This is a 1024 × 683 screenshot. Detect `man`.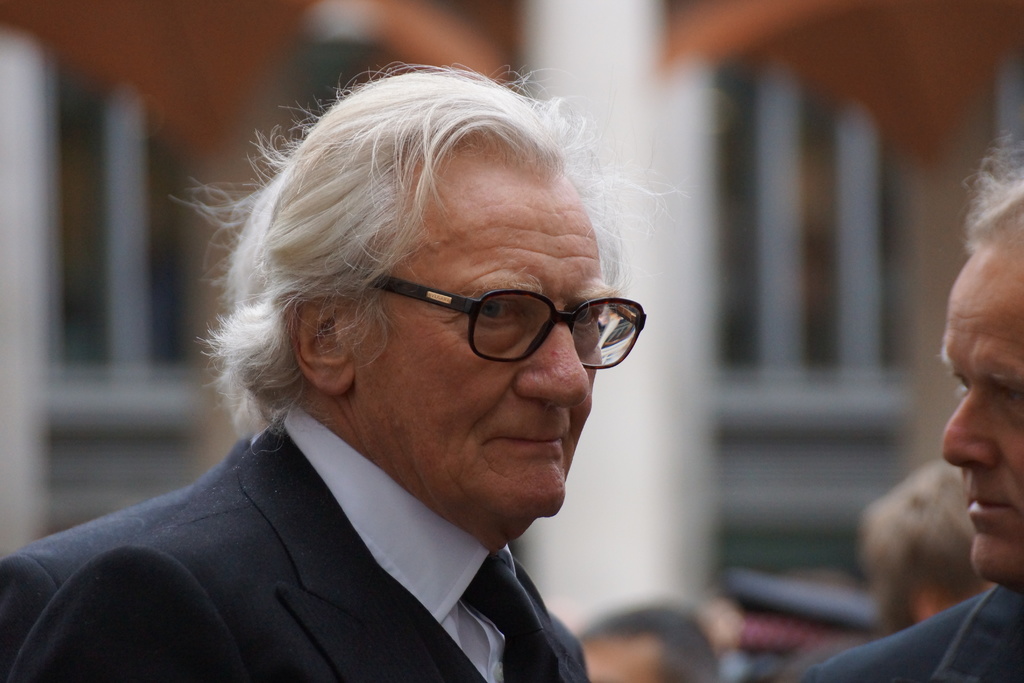
(37,59,712,682).
